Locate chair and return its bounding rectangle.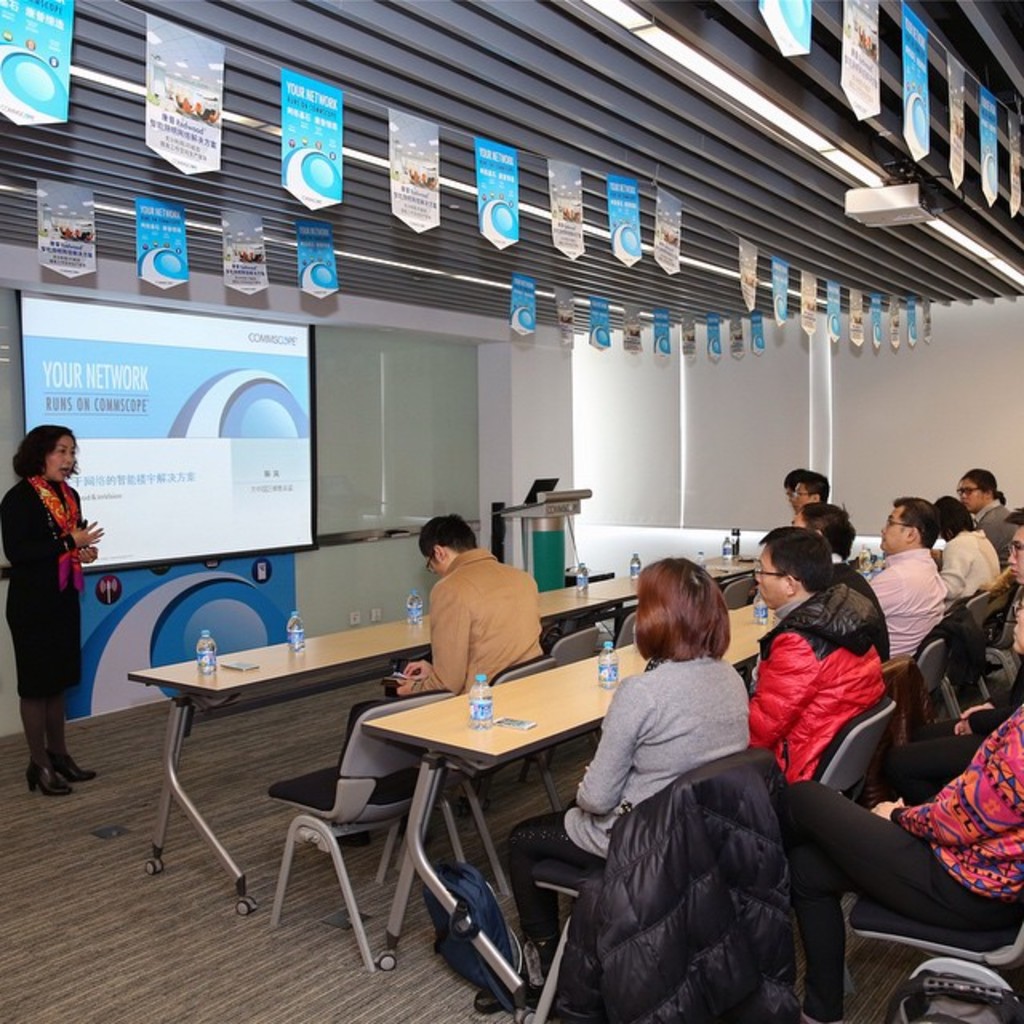
813,693,899,818.
